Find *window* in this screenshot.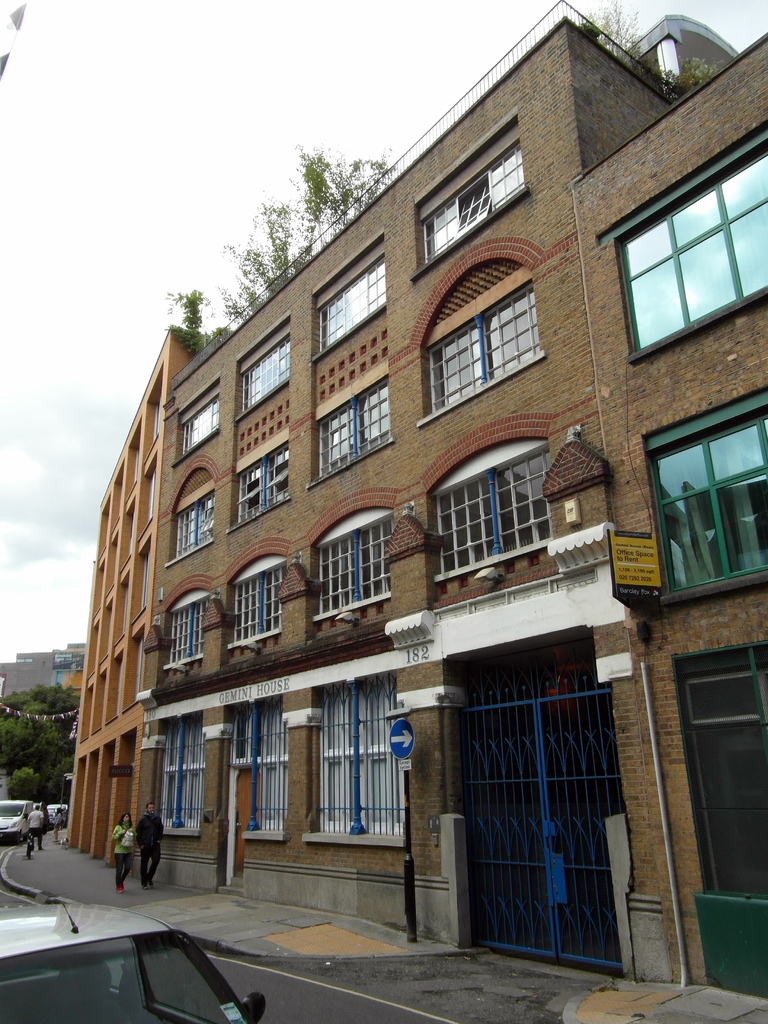
The bounding box for *window* is <box>317,511,388,614</box>.
